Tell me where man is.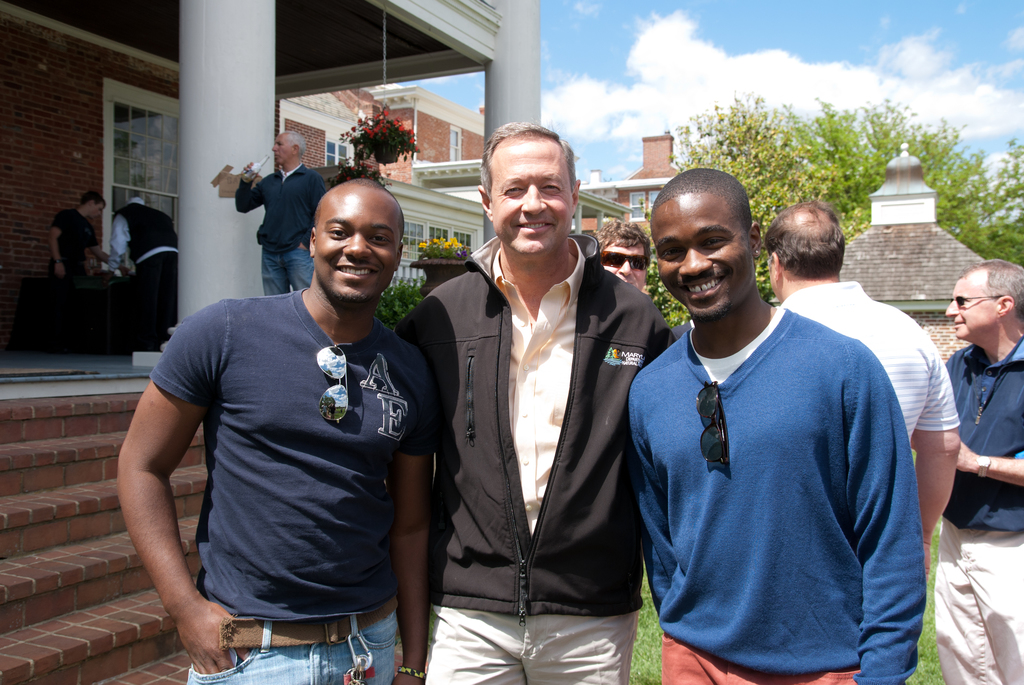
man is at rect(622, 168, 924, 684).
